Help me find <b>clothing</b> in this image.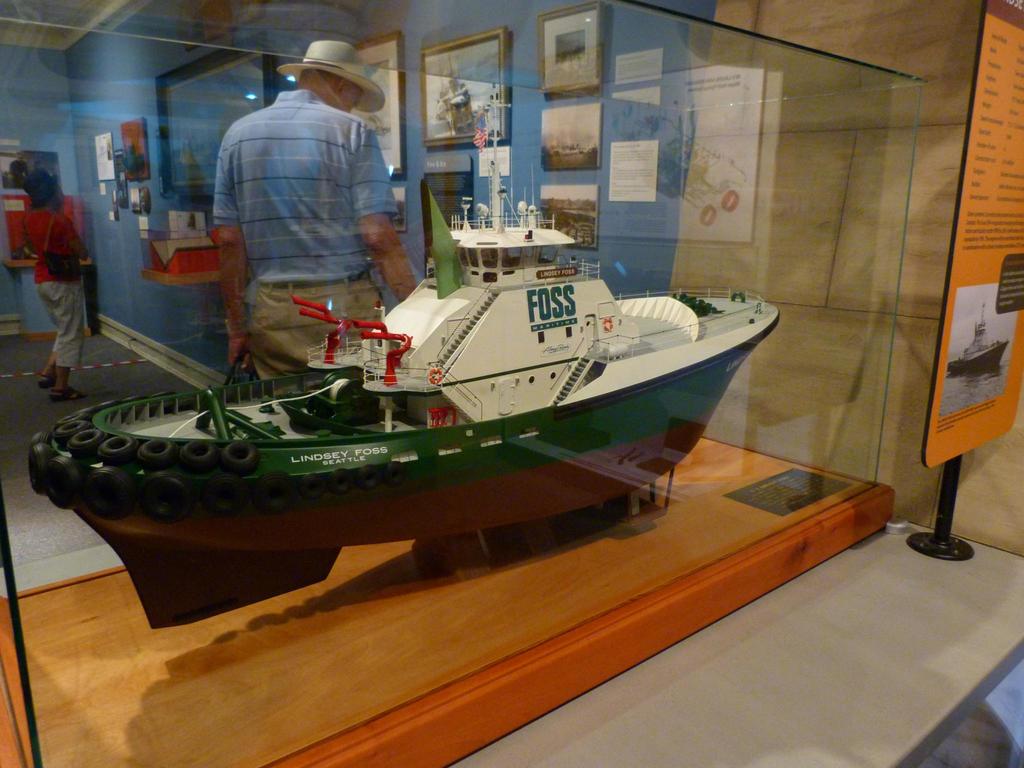
Found it: (left=180, top=48, right=431, bottom=370).
